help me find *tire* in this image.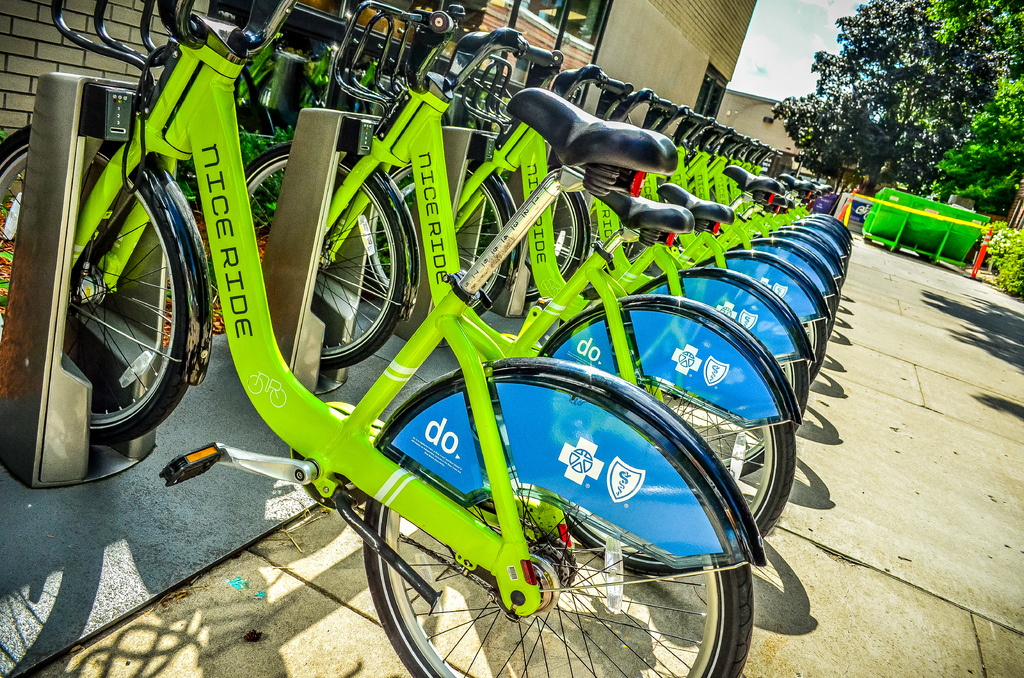
Found it: <region>449, 167, 591, 300</region>.
